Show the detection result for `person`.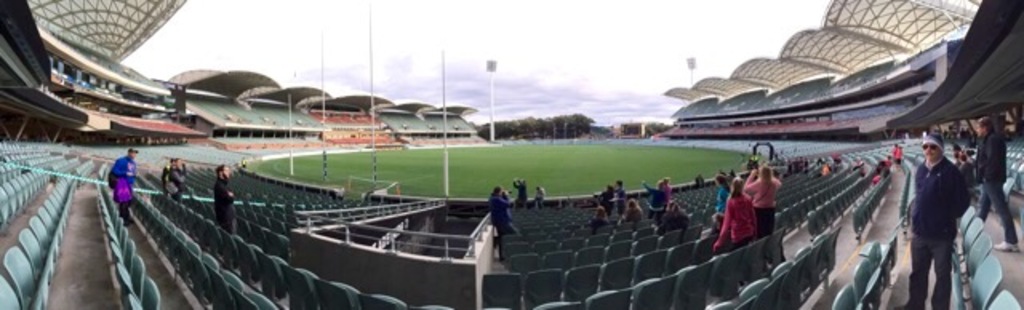
742, 165, 784, 241.
